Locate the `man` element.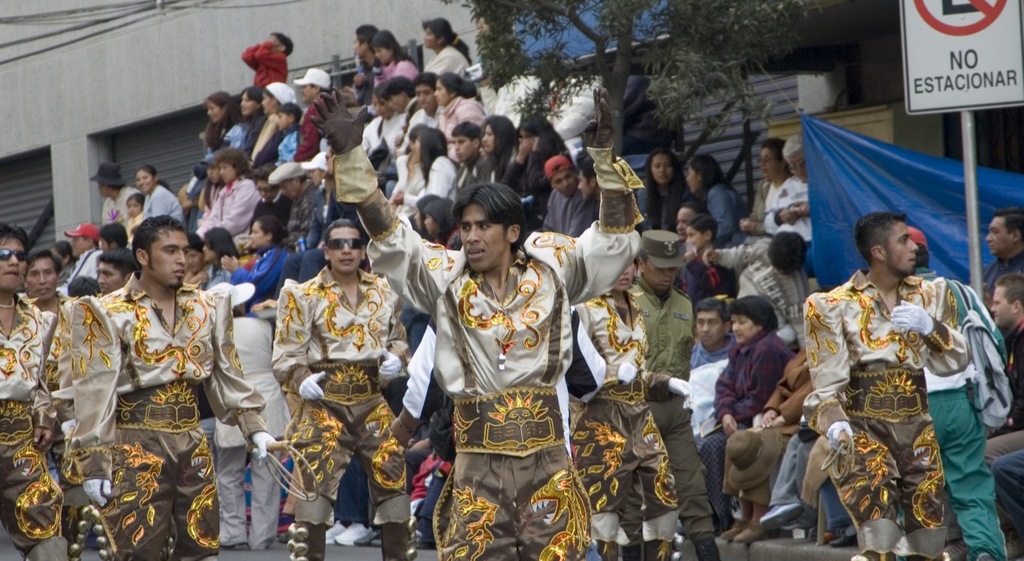
Element bbox: 535:153:604:246.
